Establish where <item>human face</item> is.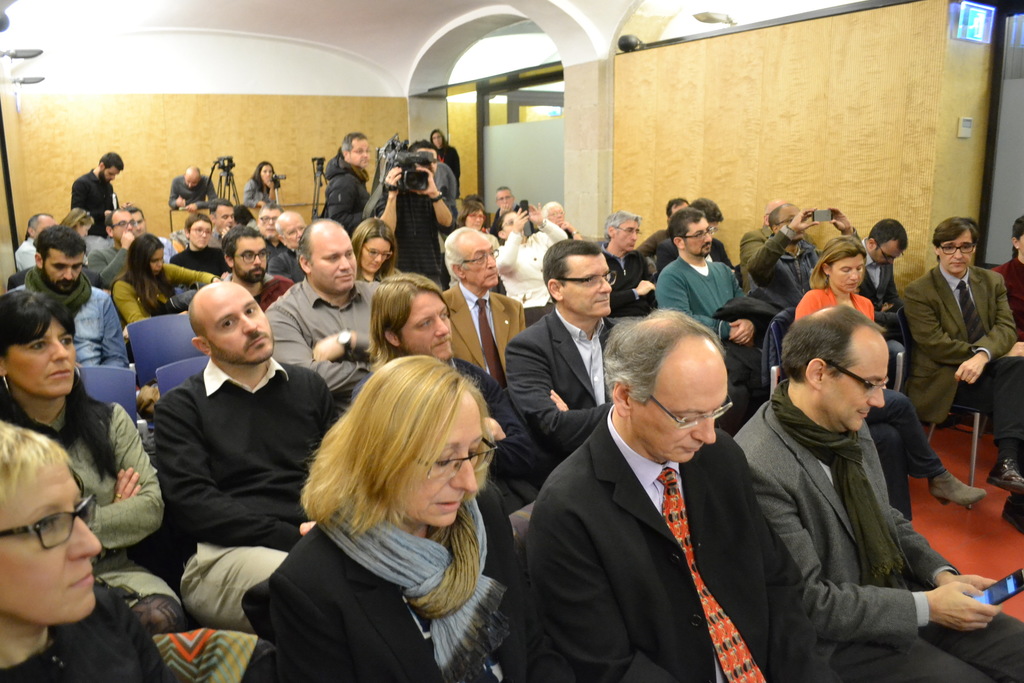
Established at bbox(690, 214, 712, 258).
